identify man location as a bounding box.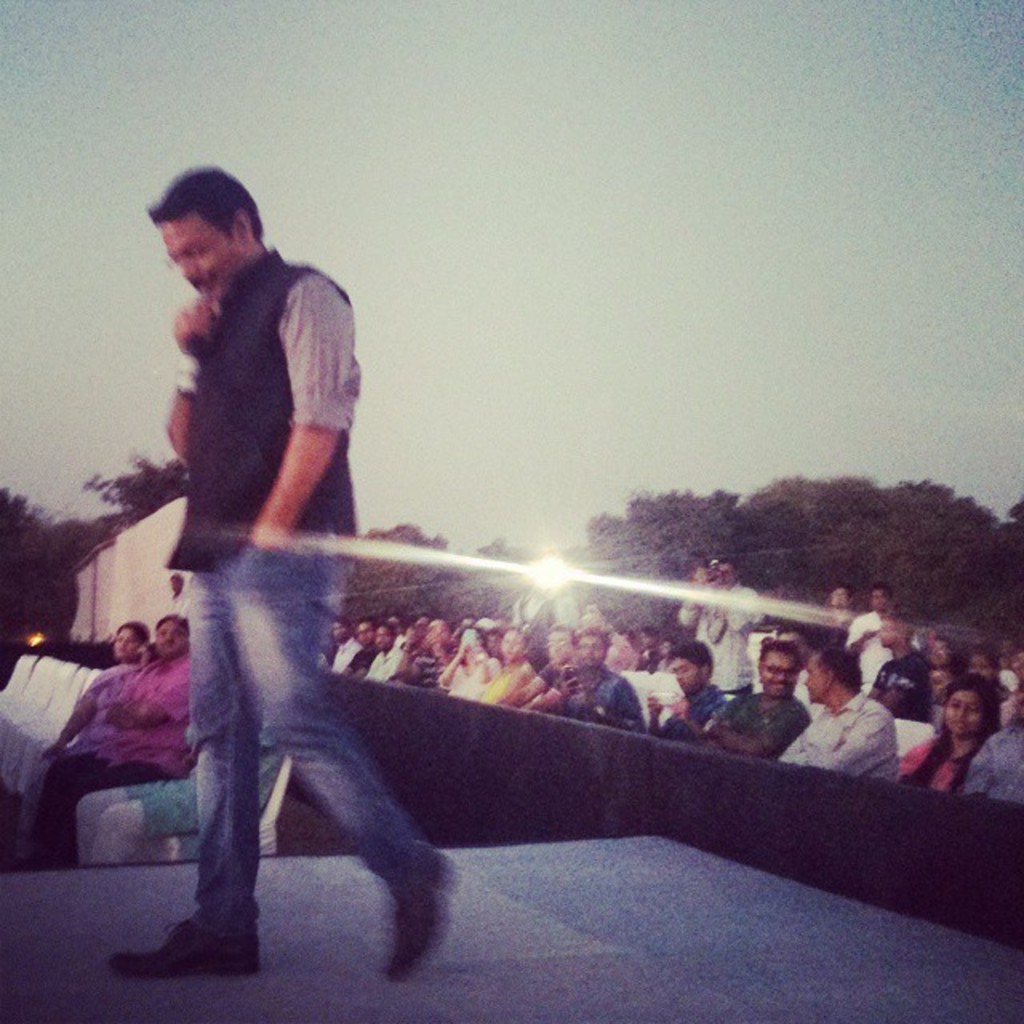
crop(35, 610, 206, 866).
